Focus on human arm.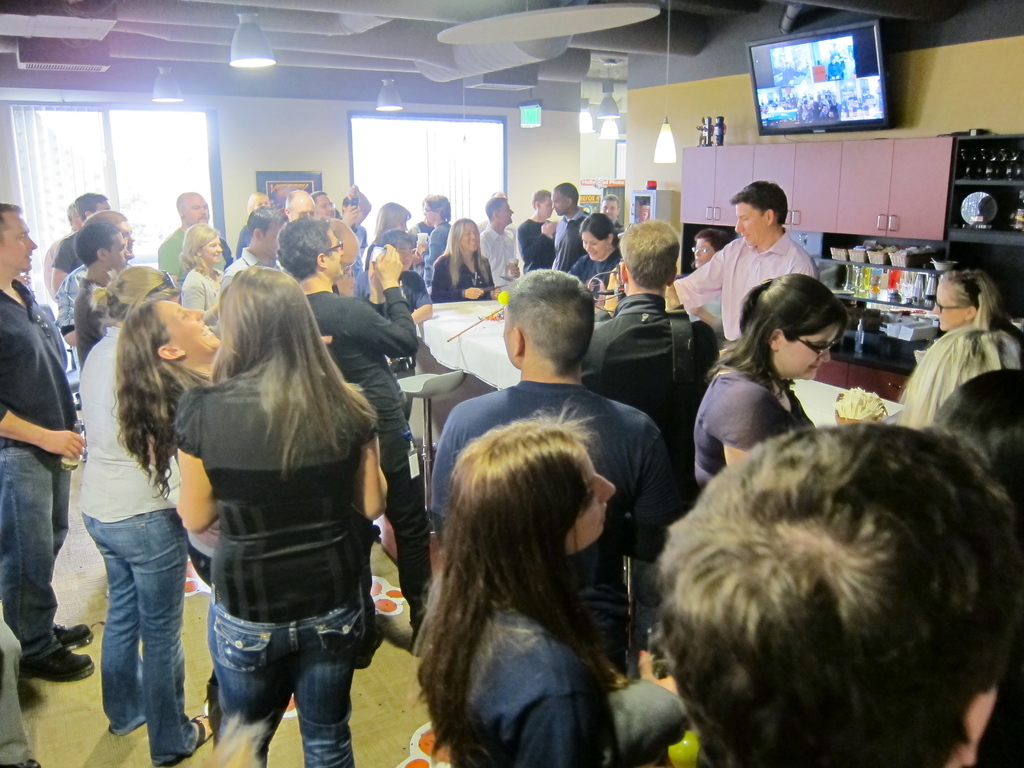
Focused at box=[429, 403, 454, 547].
